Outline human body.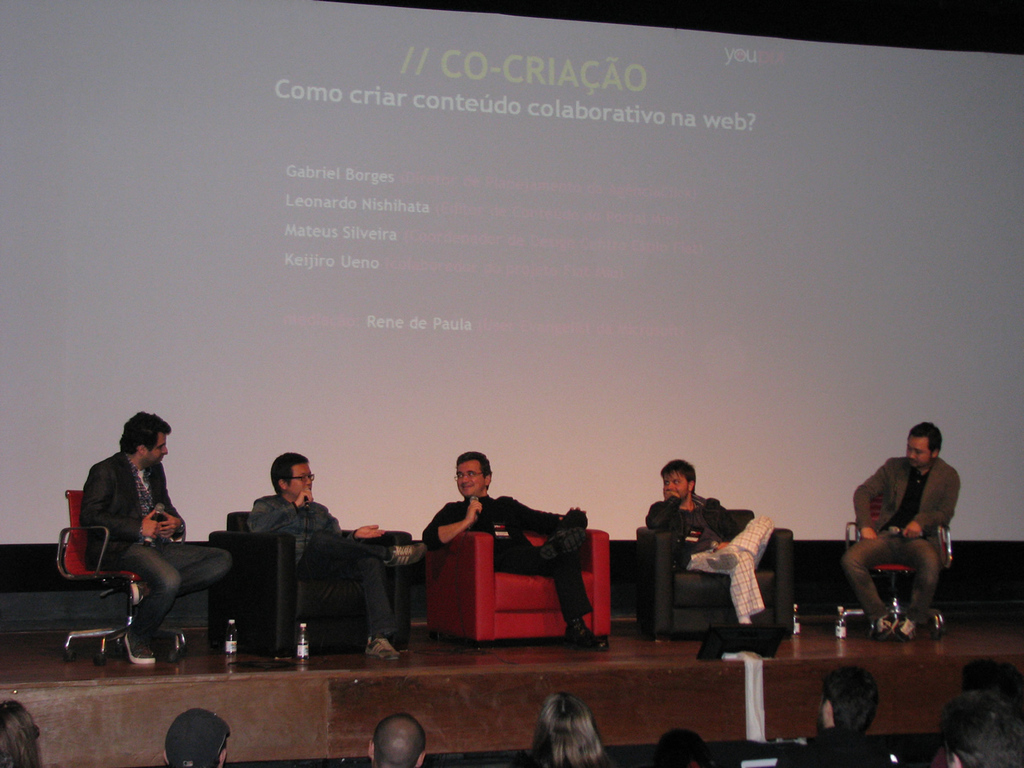
Outline: left=654, top=491, right=771, bottom=639.
